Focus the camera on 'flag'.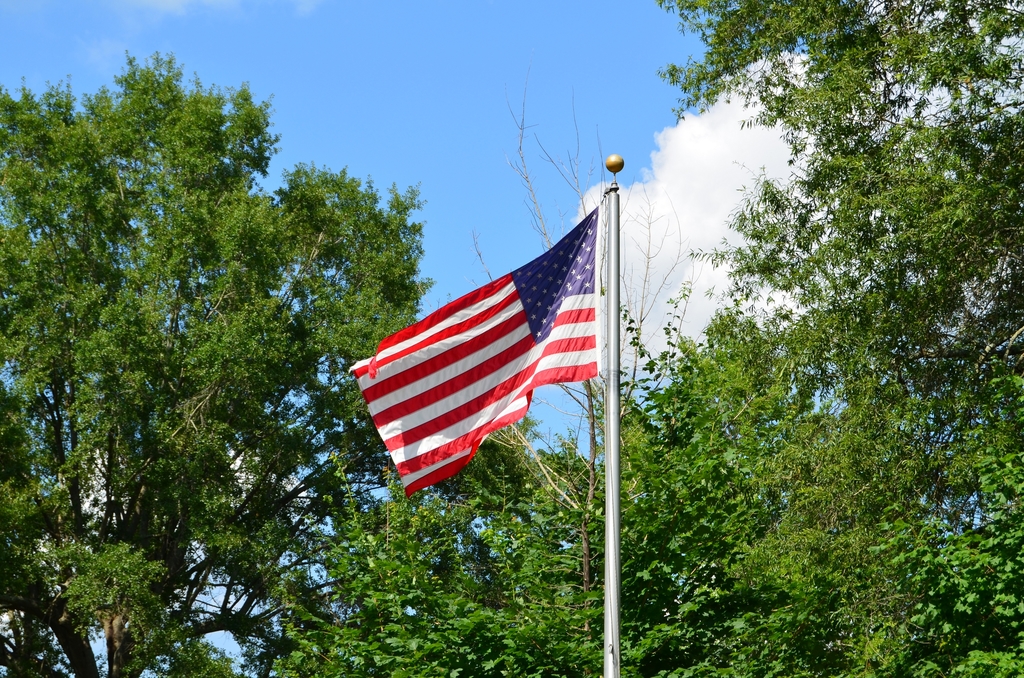
Focus region: (349, 207, 604, 497).
